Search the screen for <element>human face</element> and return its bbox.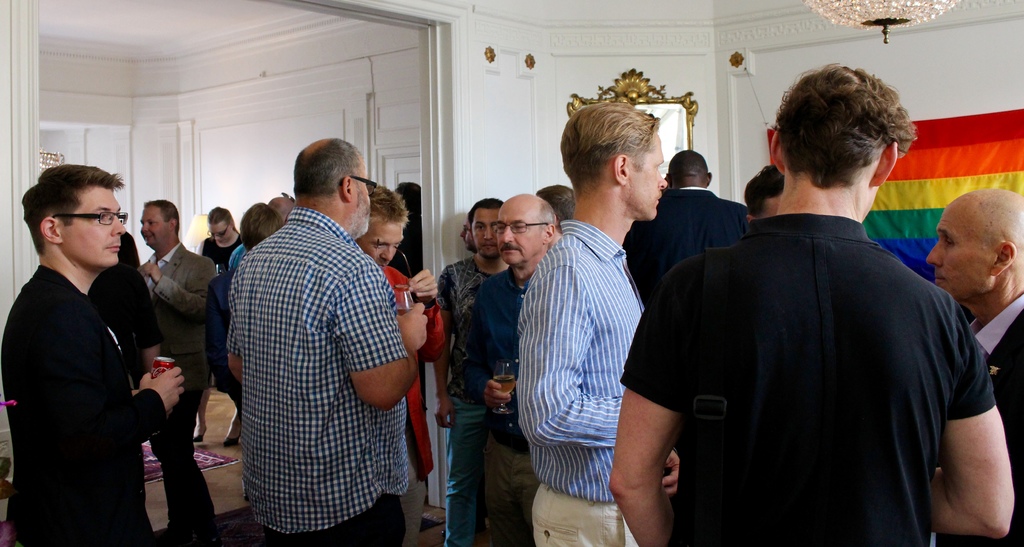
Found: (500, 215, 543, 259).
